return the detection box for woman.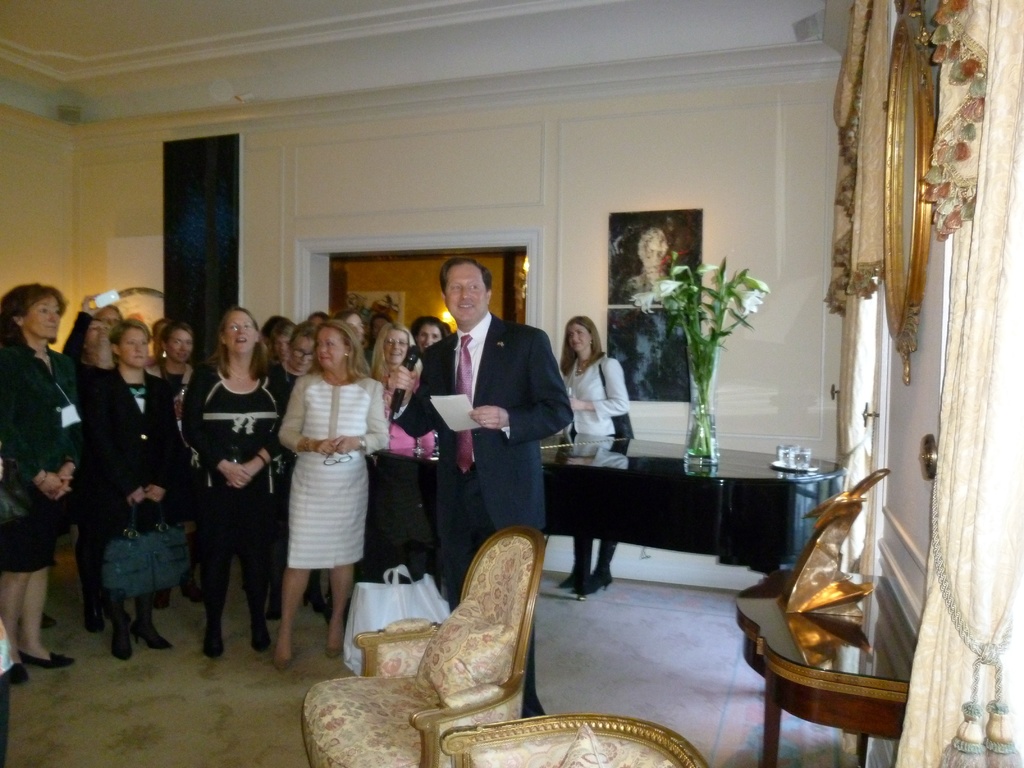
Rect(63, 294, 131, 631).
